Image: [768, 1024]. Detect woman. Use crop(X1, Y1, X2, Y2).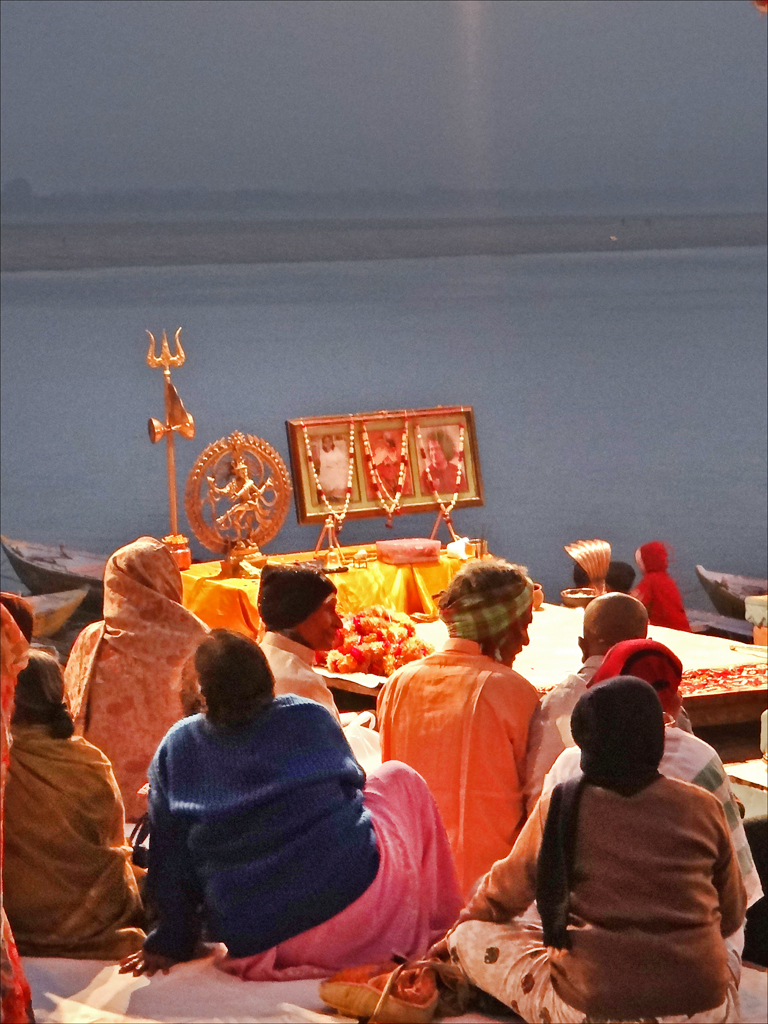
crop(447, 682, 745, 1023).
